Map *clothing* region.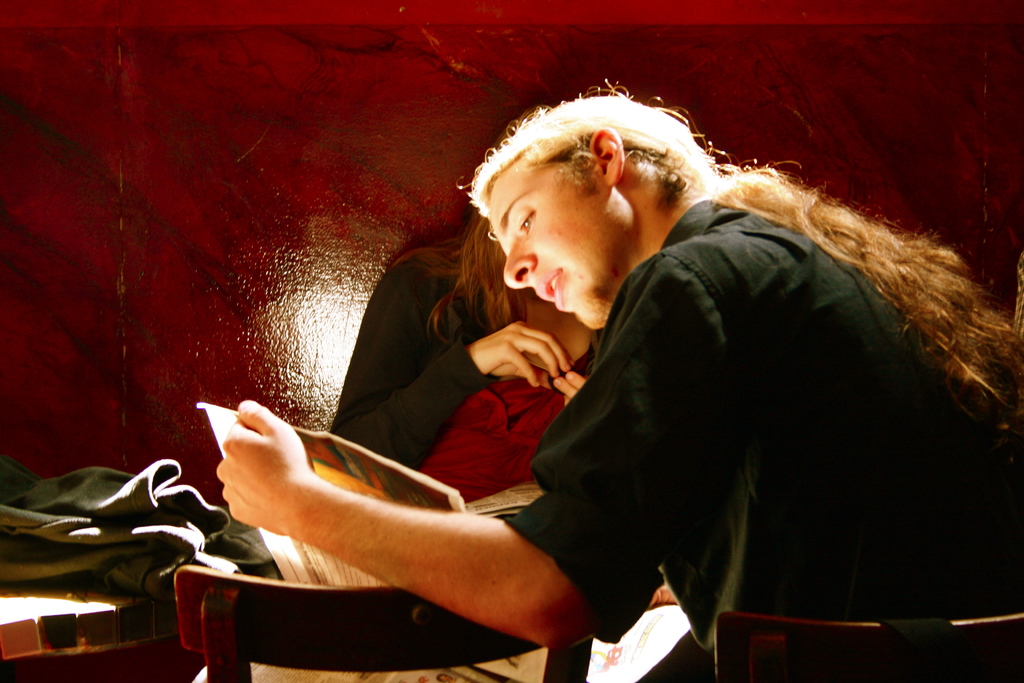
Mapped to [481, 154, 639, 328].
